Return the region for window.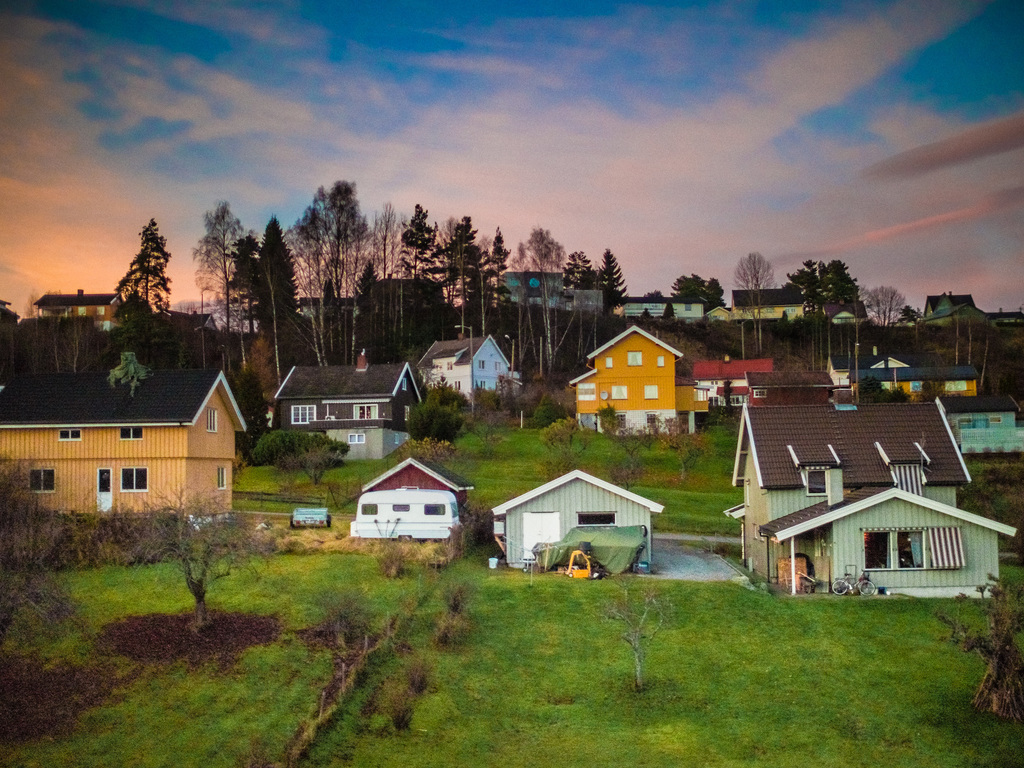
BBox(753, 388, 765, 397).
